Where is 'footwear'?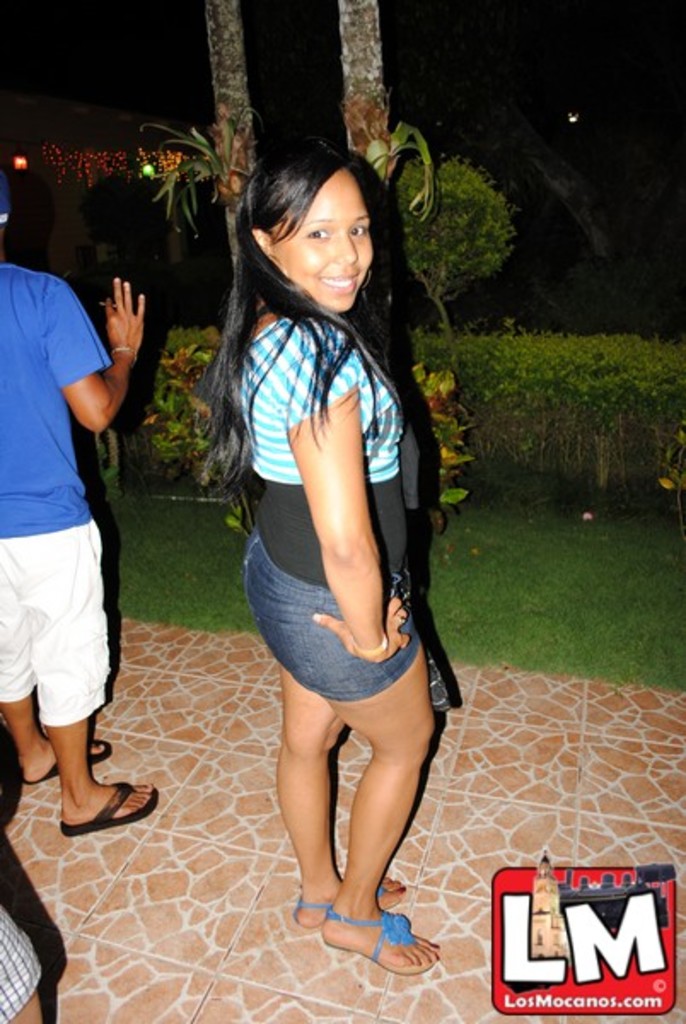
Rect(10, 739, 111, 787).
